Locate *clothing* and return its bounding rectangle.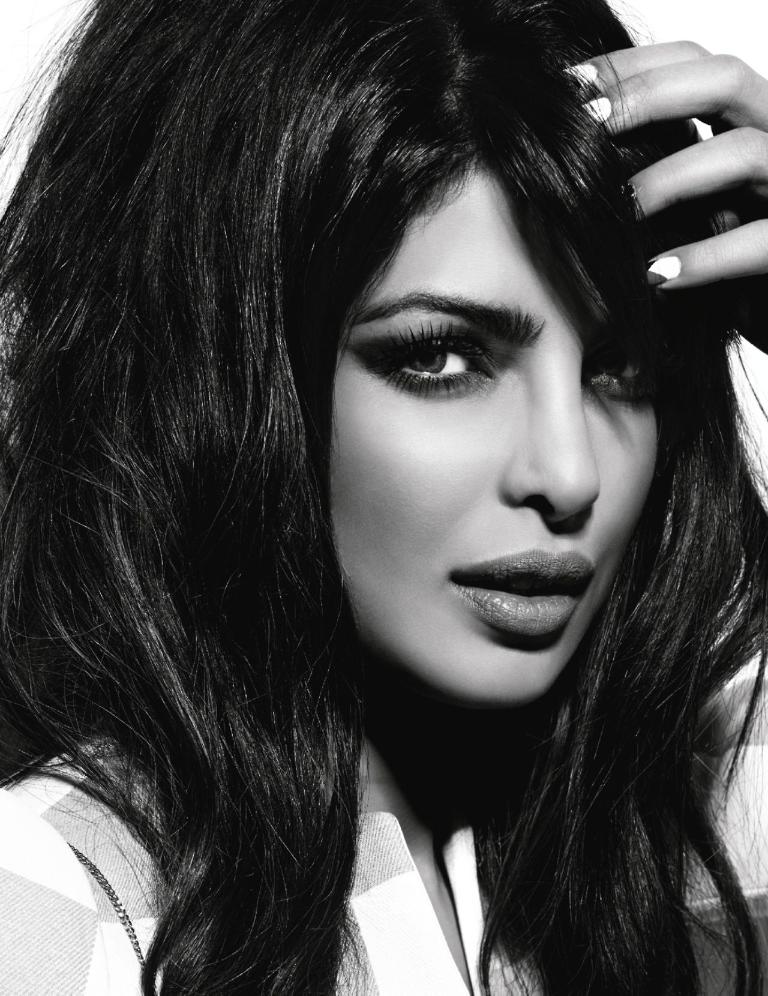
x1=0 y1=617 x2=767 y2=995.
